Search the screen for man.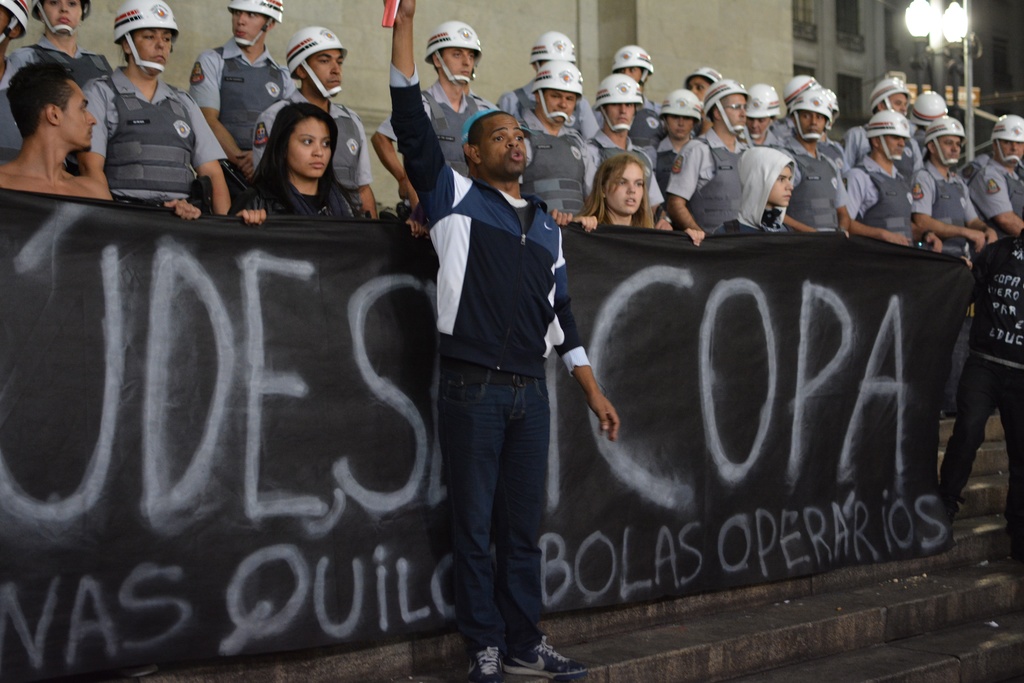
Found at <box>0,56,109,200</box>.
